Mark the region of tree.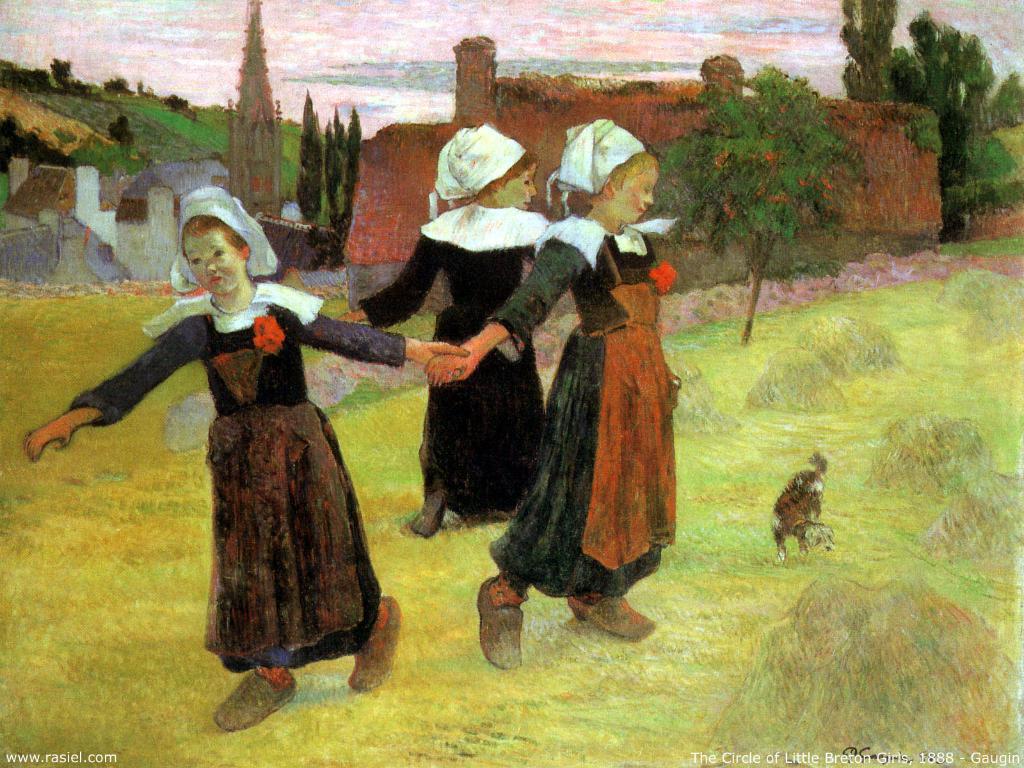
Region: 109/114/134/161.
